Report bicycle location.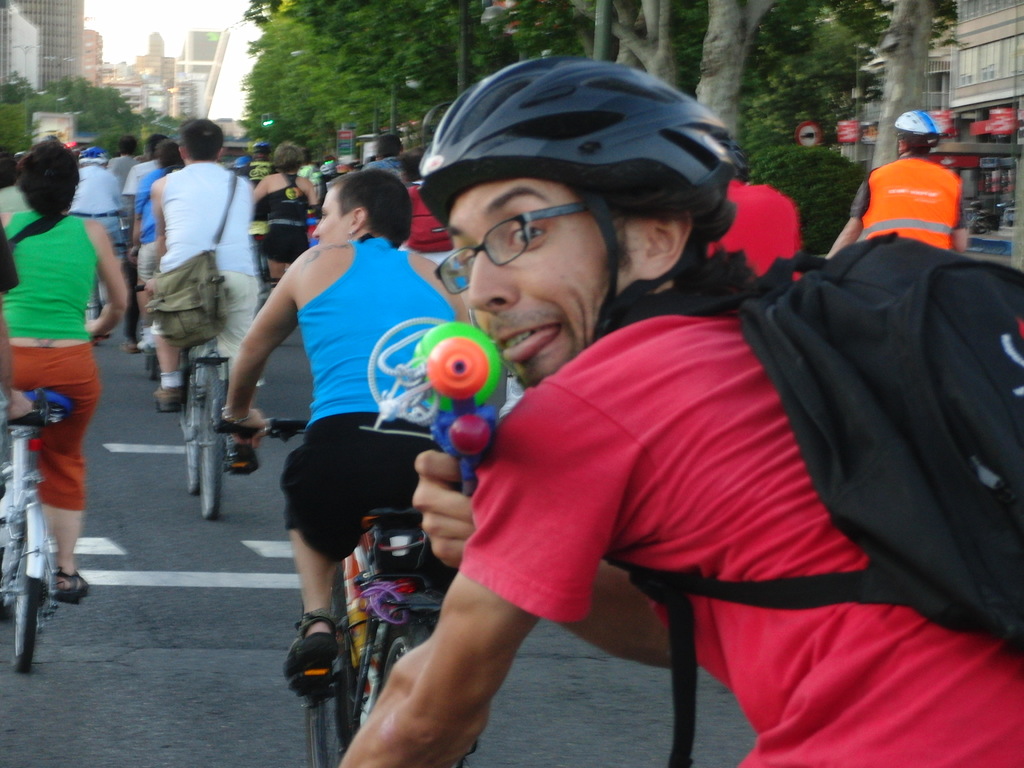
Report: detection(136, 281, 255, 522).
